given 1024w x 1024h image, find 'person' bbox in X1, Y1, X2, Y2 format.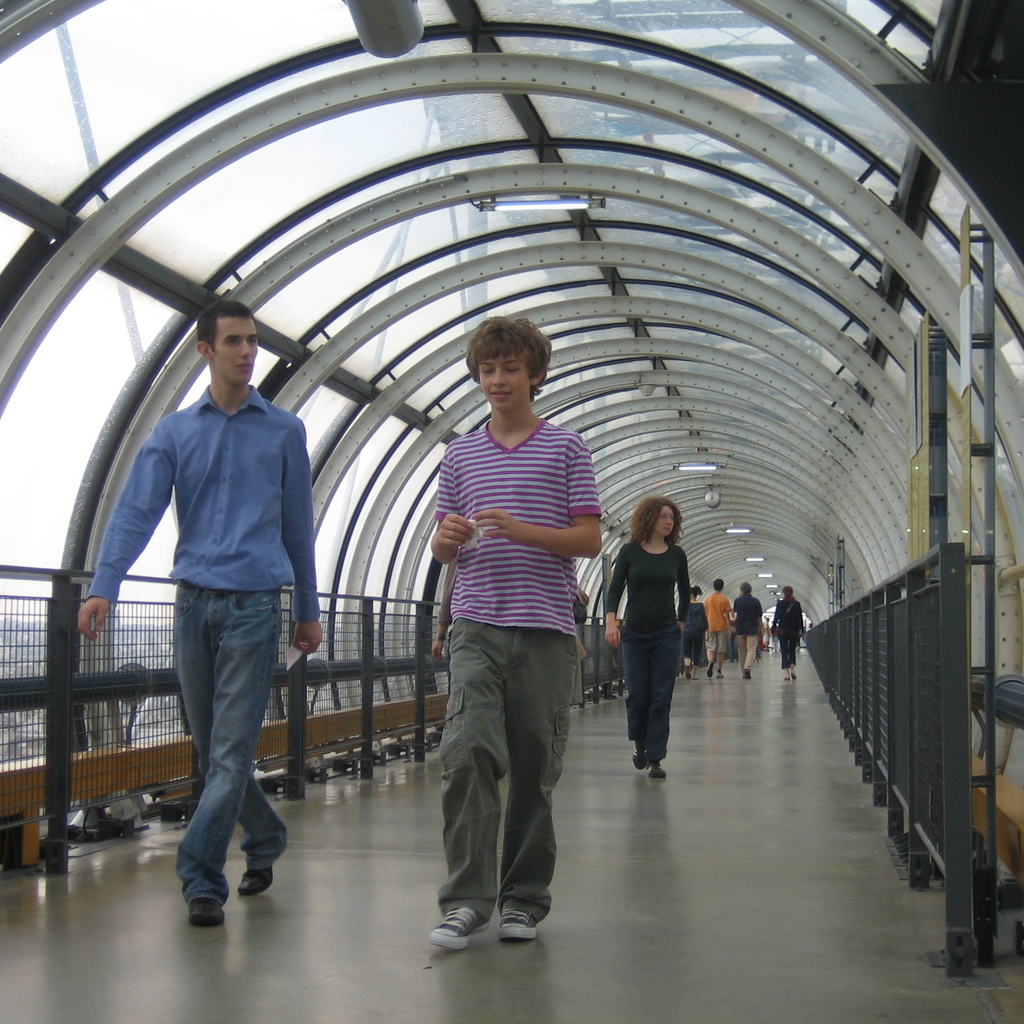
736, 581, 764, 679.
